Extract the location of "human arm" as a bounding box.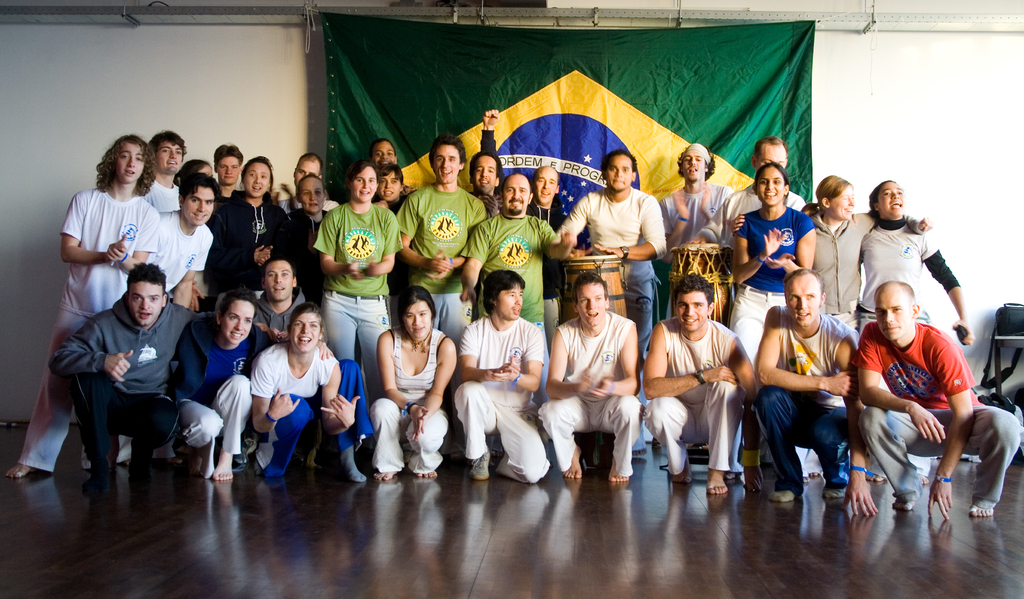
476/103/509/194.
